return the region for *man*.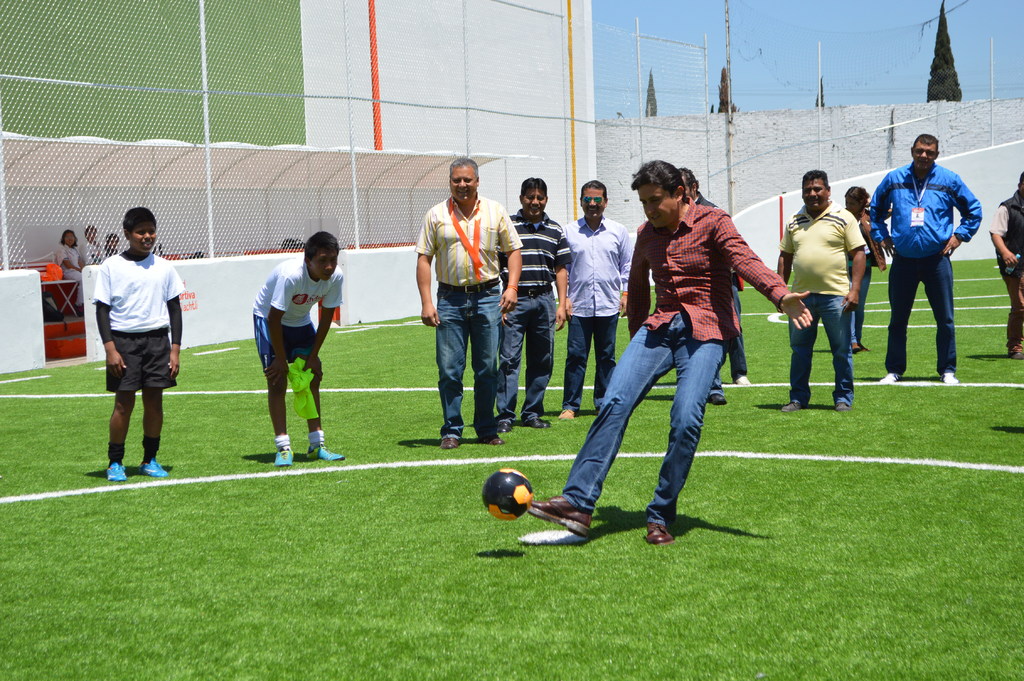
(508,177,576,429).
